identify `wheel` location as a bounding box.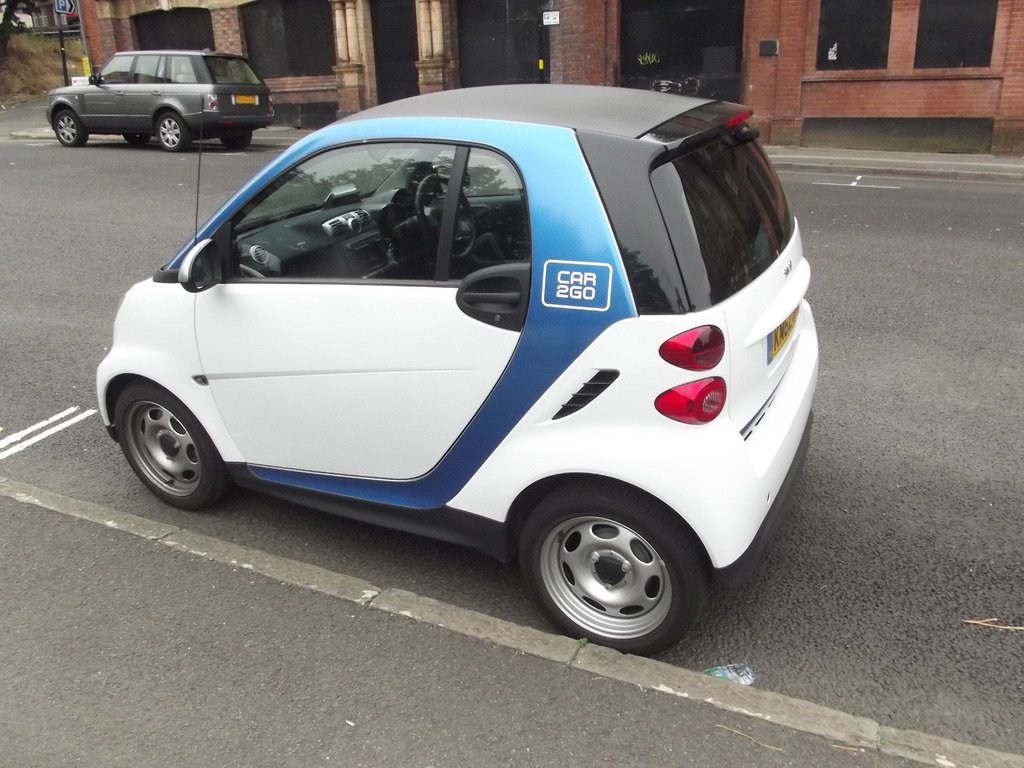
detection(520, 477, 711, 655).
